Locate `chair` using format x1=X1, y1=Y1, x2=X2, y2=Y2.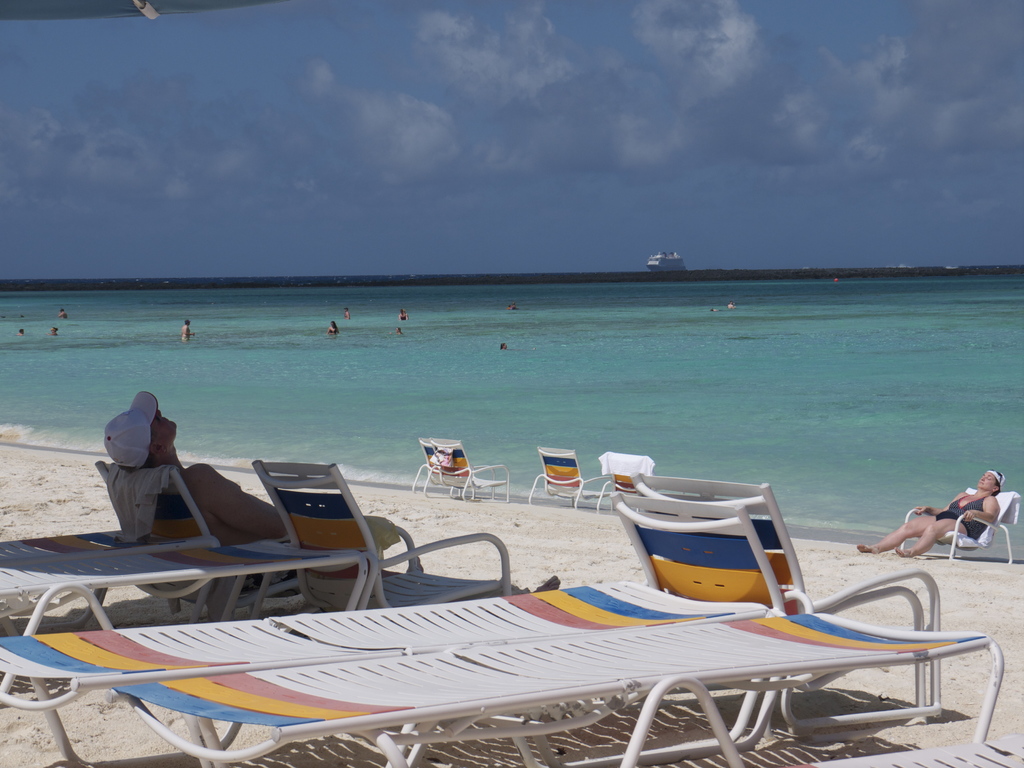
x1=893, y1=486, x2=1023, y2=564.
